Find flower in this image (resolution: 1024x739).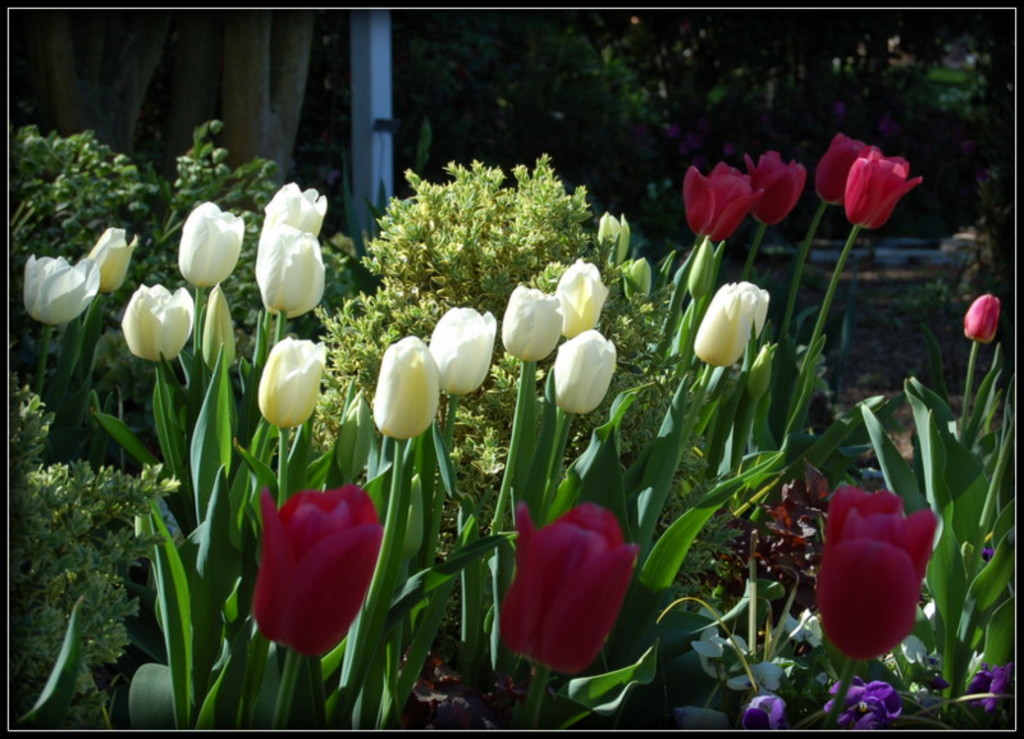
crop(252, 215, 324, 314).
